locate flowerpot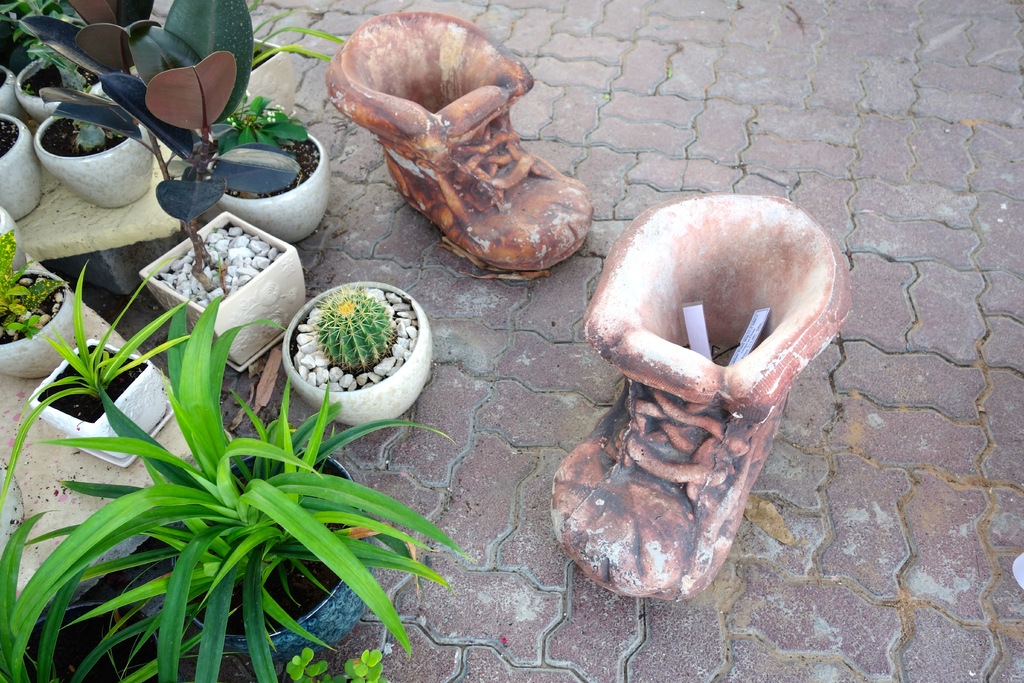
Rect(31, 98, 152, 206)
